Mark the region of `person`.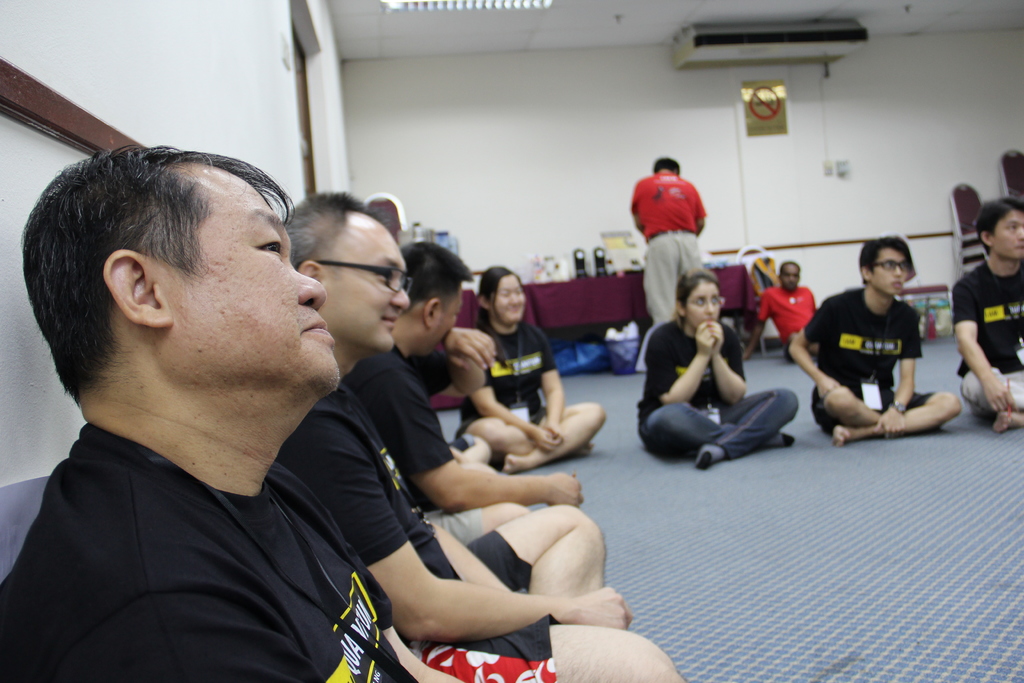
Region: <region>641, 264, 799, 473</region>.
